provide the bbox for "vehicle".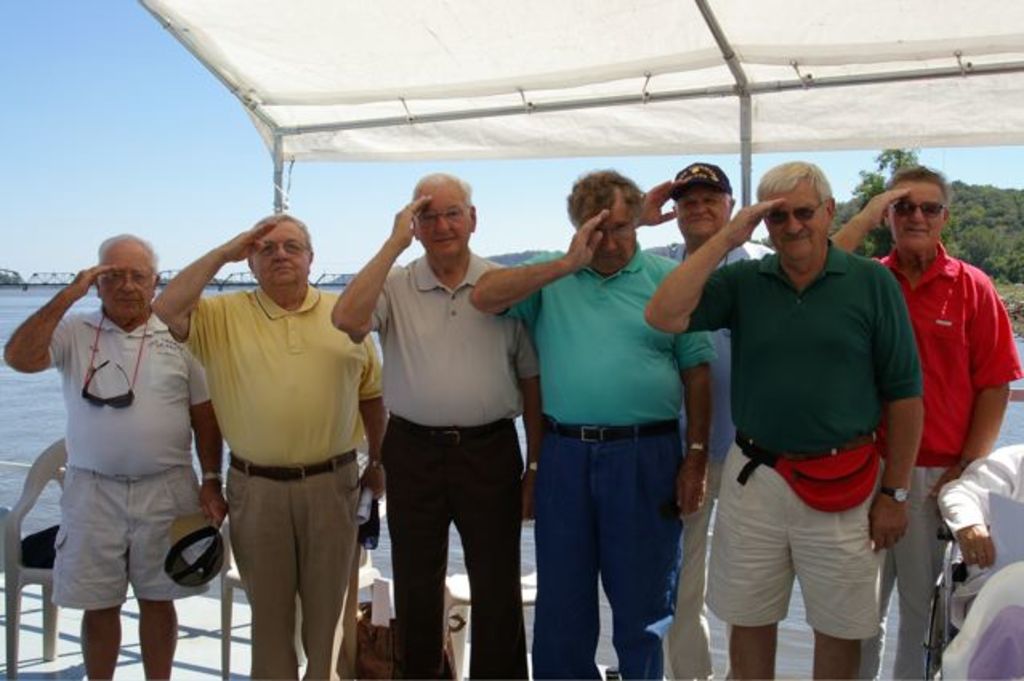
left=0, top=0, right=1022, bottom=679.
